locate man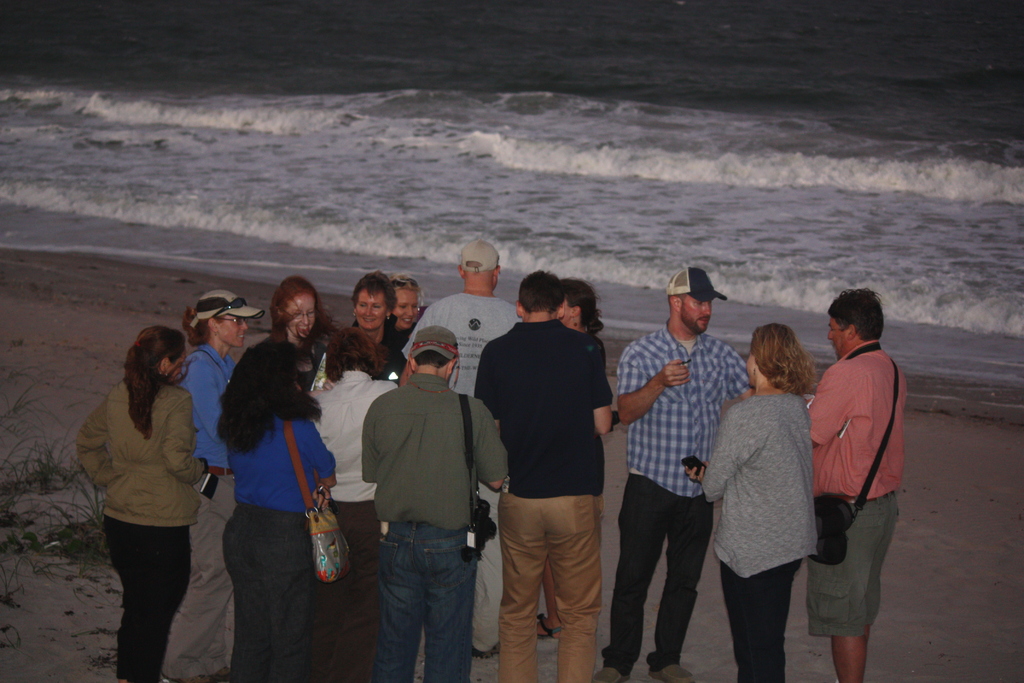
locate(351, 321, 508, 682)
